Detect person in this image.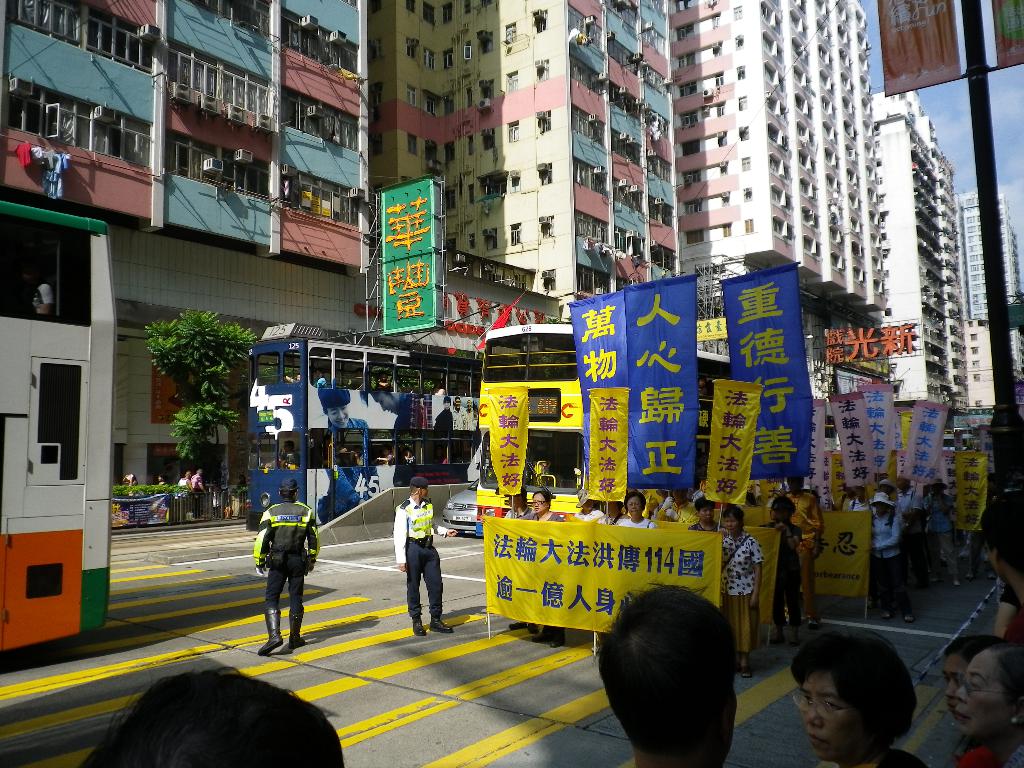
Detection: [x1=942, y1=626, x2=1018, y2=719].
